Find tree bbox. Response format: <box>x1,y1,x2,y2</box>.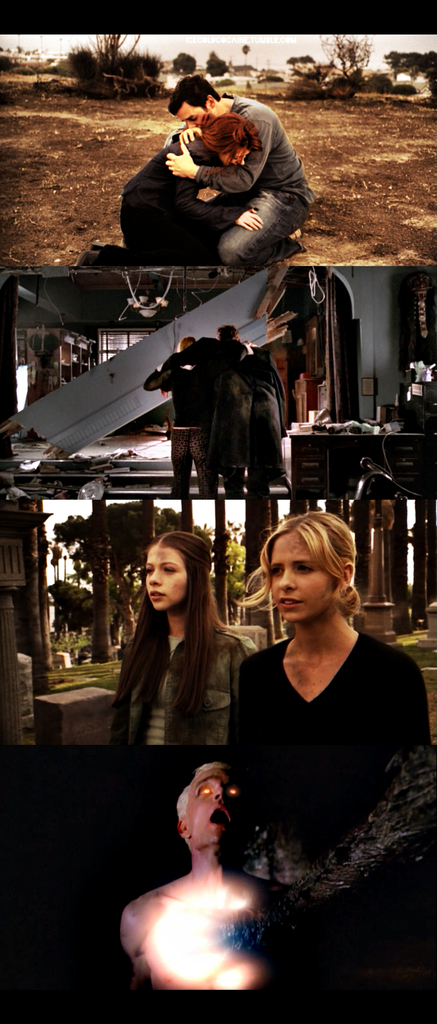
<box>285,51,313,72</box>.
